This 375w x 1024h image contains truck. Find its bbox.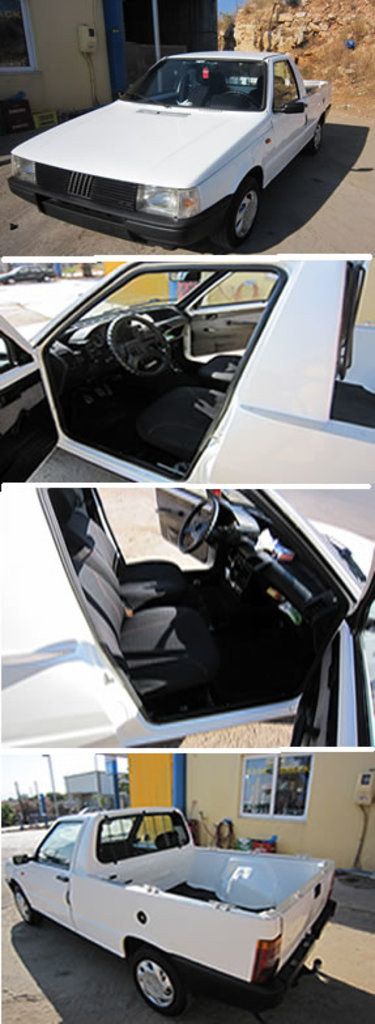
12:47:336:247.
